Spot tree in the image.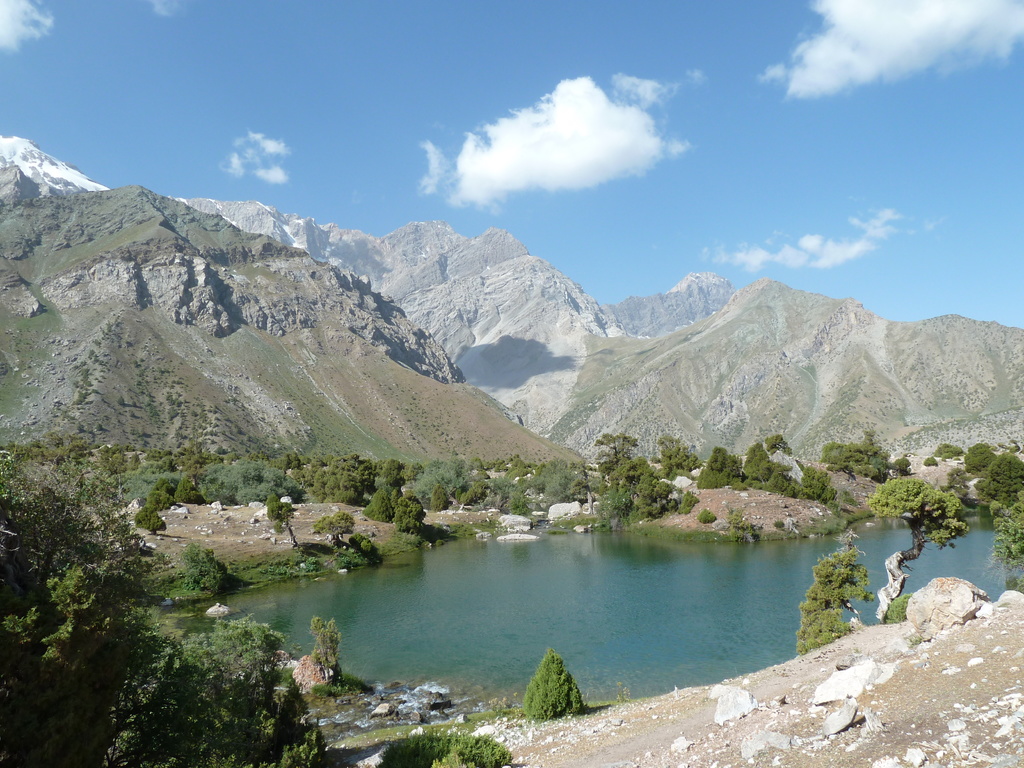
tree found at 403, 454, 465, 515.
